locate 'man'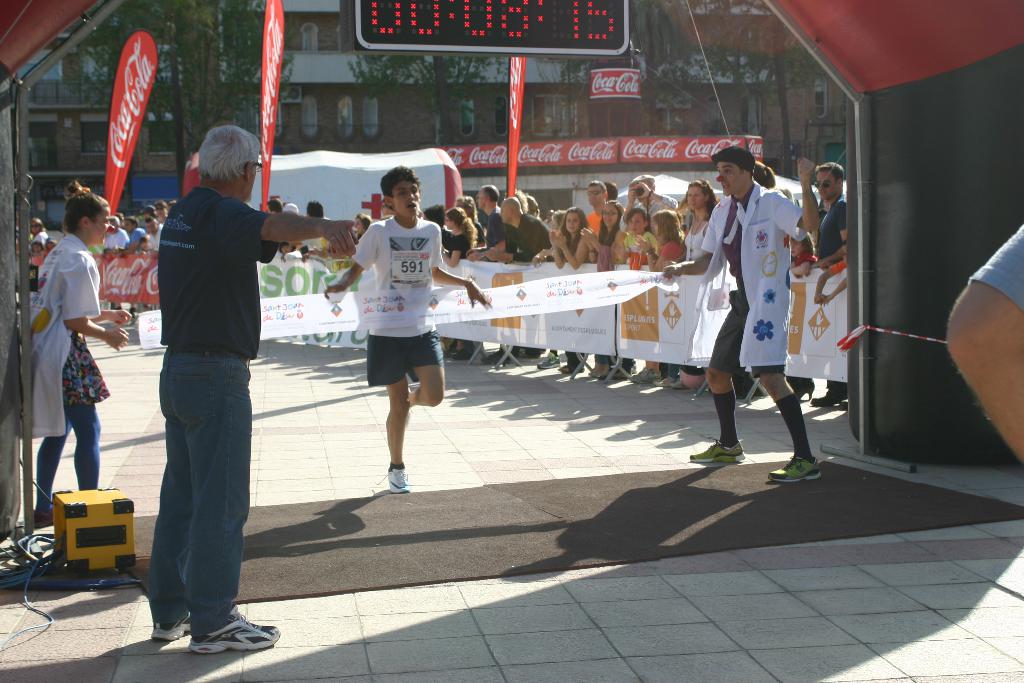
box(589, 179, 620, 232)
